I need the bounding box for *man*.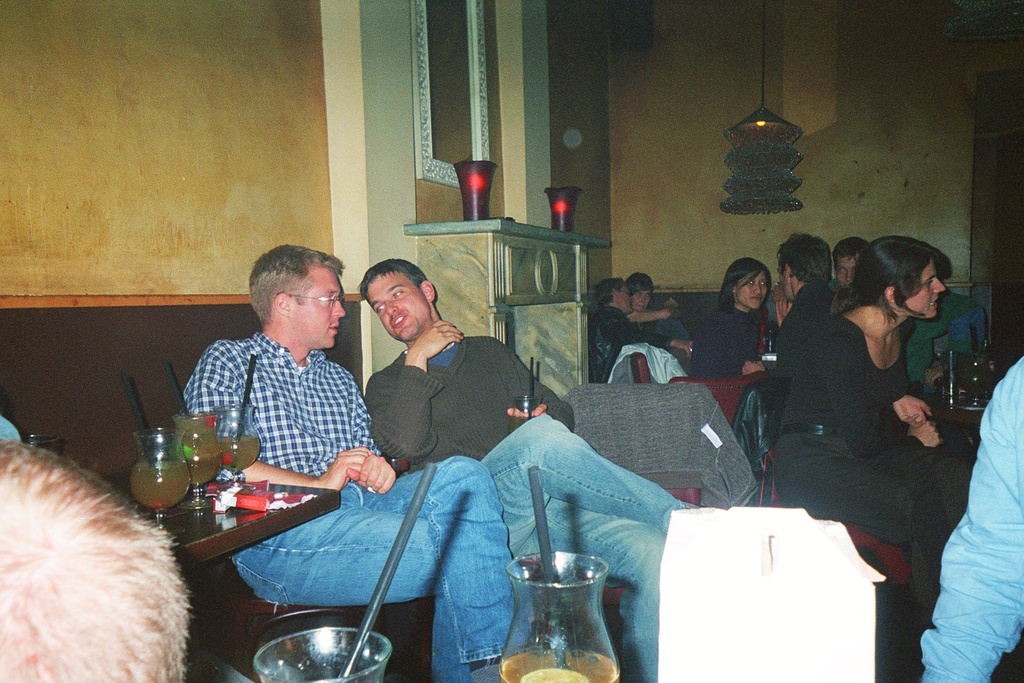
Here it is: region(735, 231, 837, 388).
